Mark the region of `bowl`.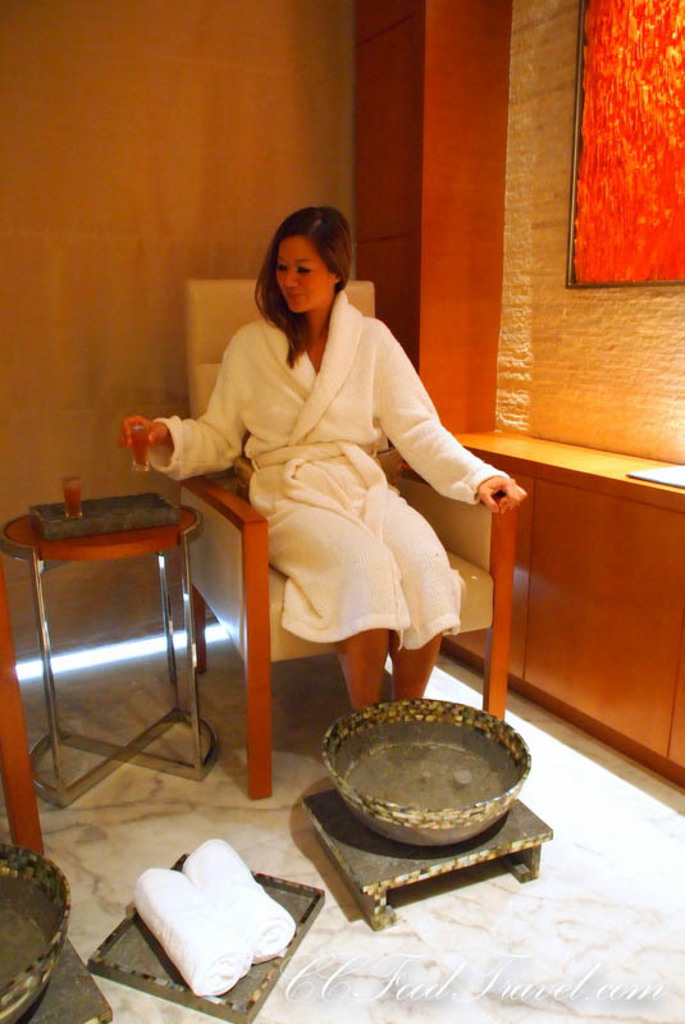
Region: x1=0 y1=837 x2=72 y2=1023.
